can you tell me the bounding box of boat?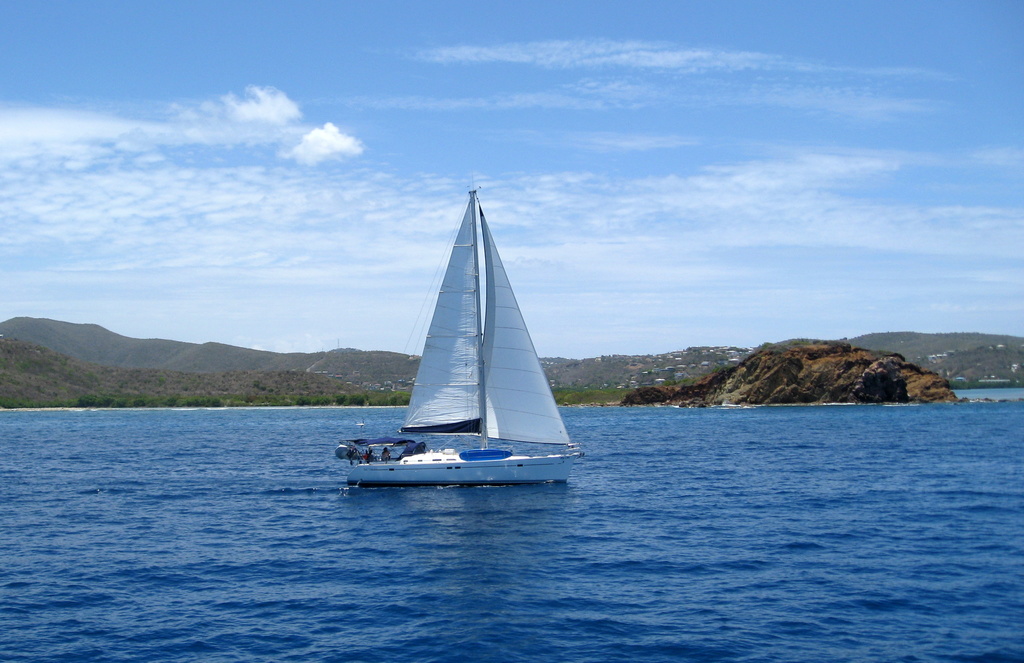
314:187:588:507.
